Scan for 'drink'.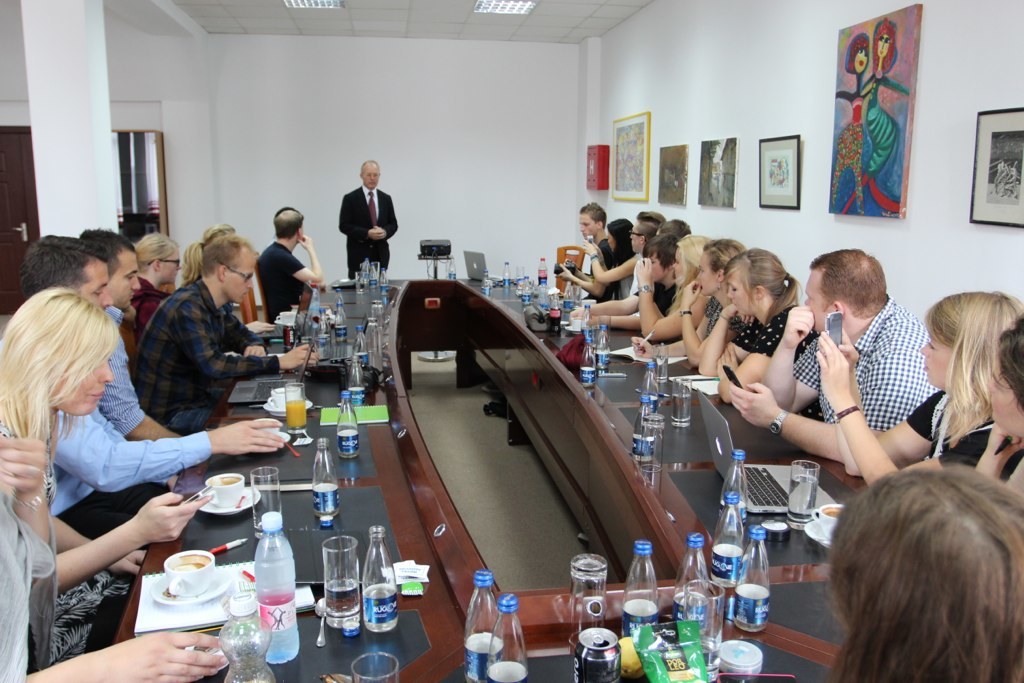
Scan result: Rect(598, 324, 611, 371).
